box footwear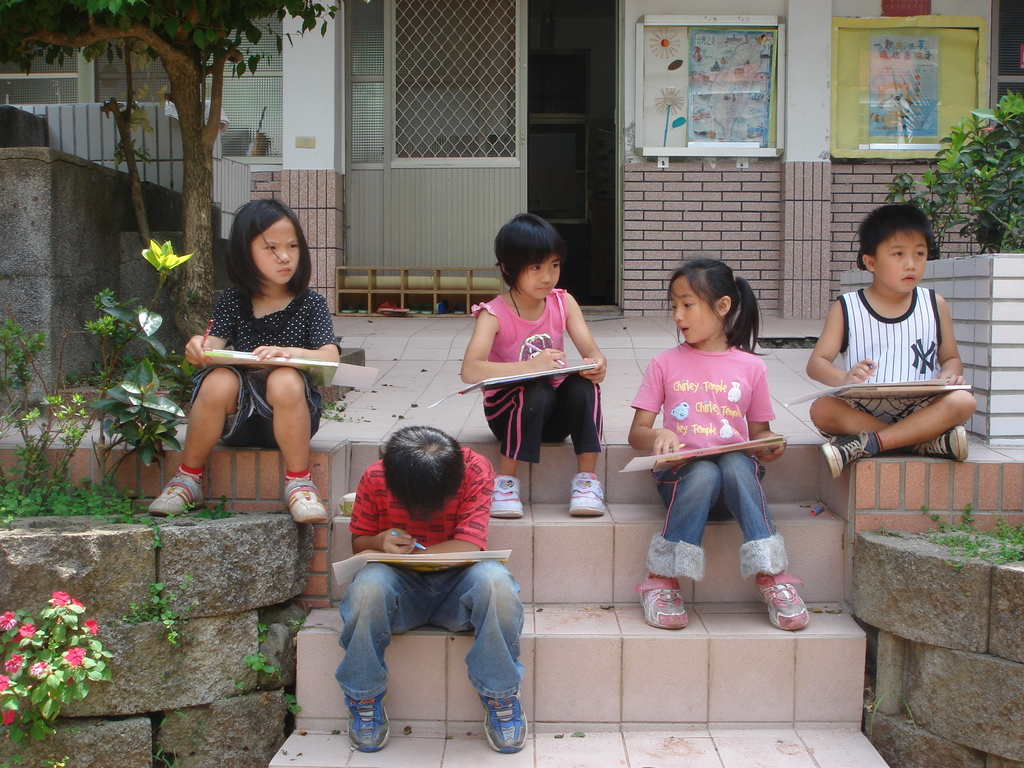
BBox(821, 427, 874, 479)
